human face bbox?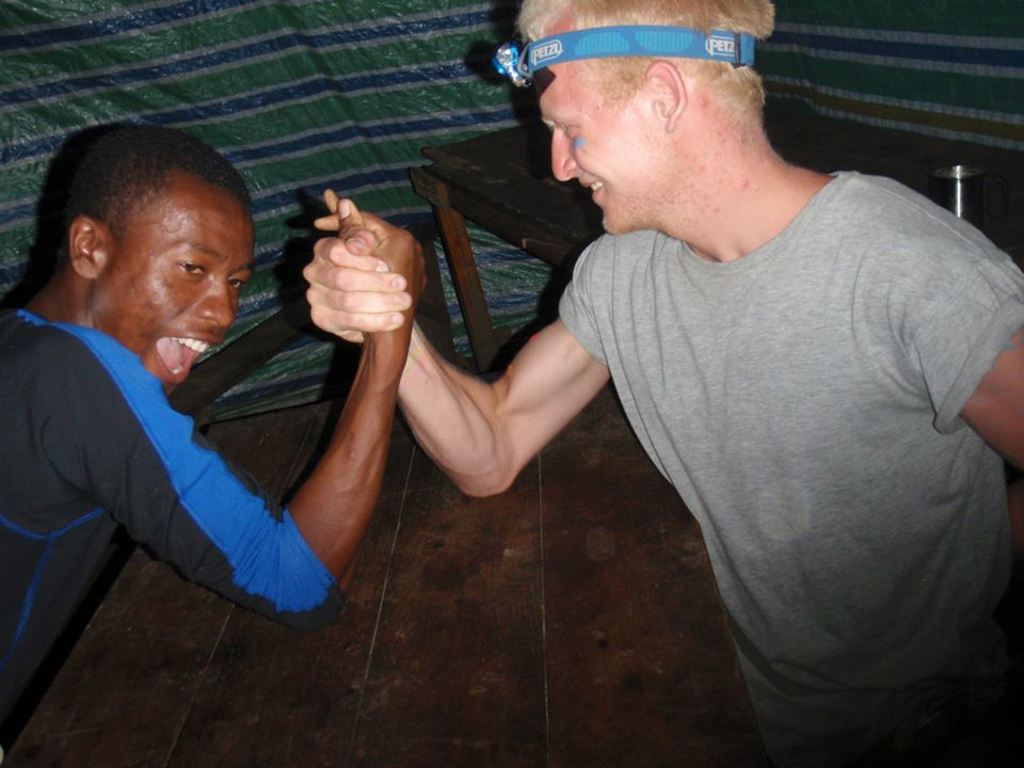
<box>533,30,666,227</box>
